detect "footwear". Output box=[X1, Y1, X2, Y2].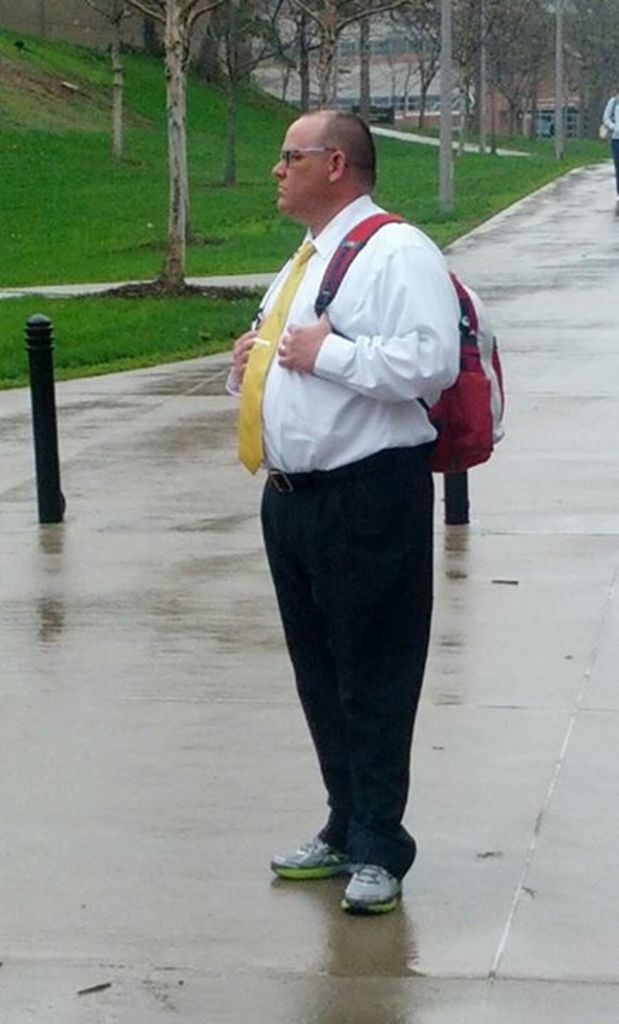
box=[275, 831, 376, 893].
